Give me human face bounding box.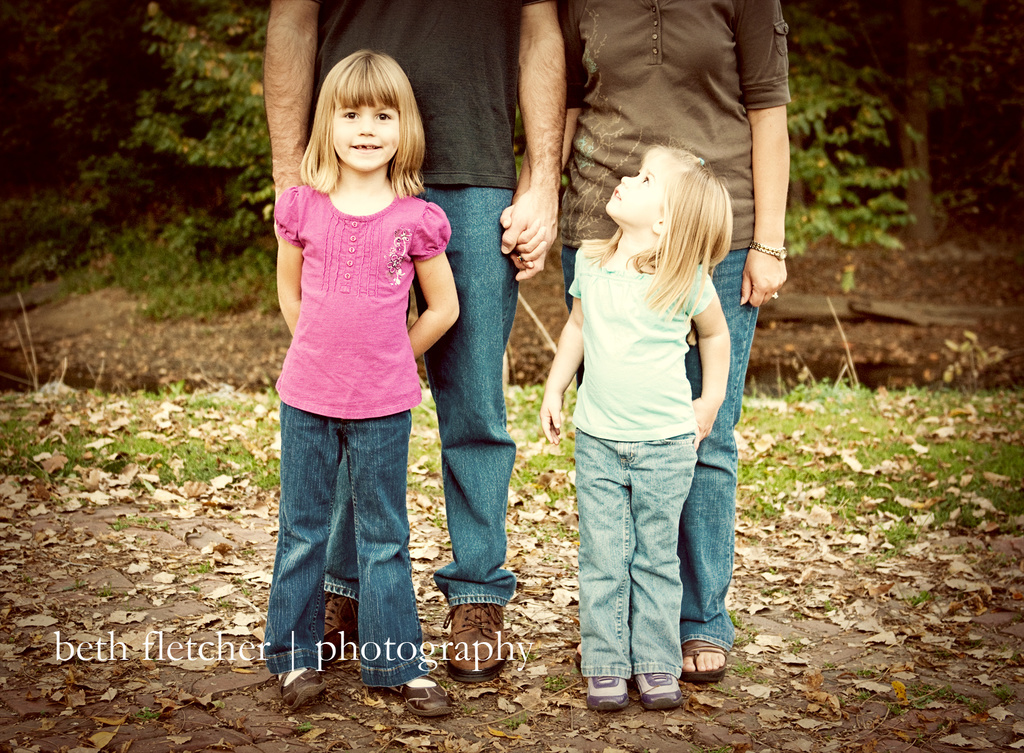
BBox(328, 98, 399, 171).
